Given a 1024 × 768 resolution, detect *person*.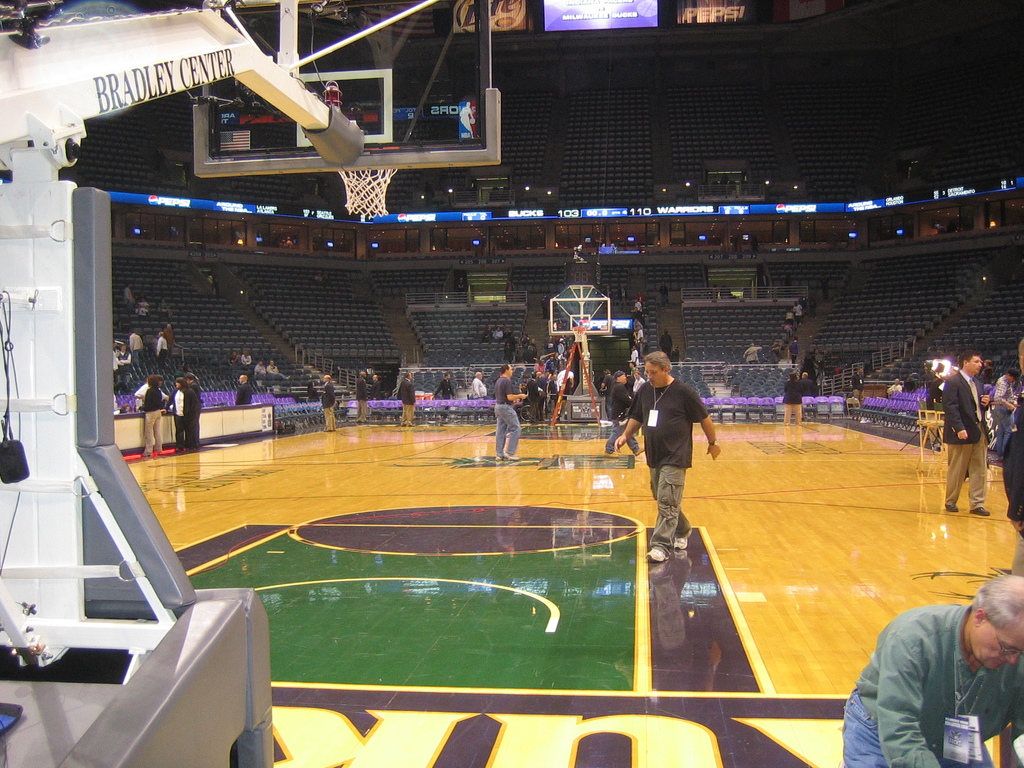
rect(250, 358, 270, 376).
